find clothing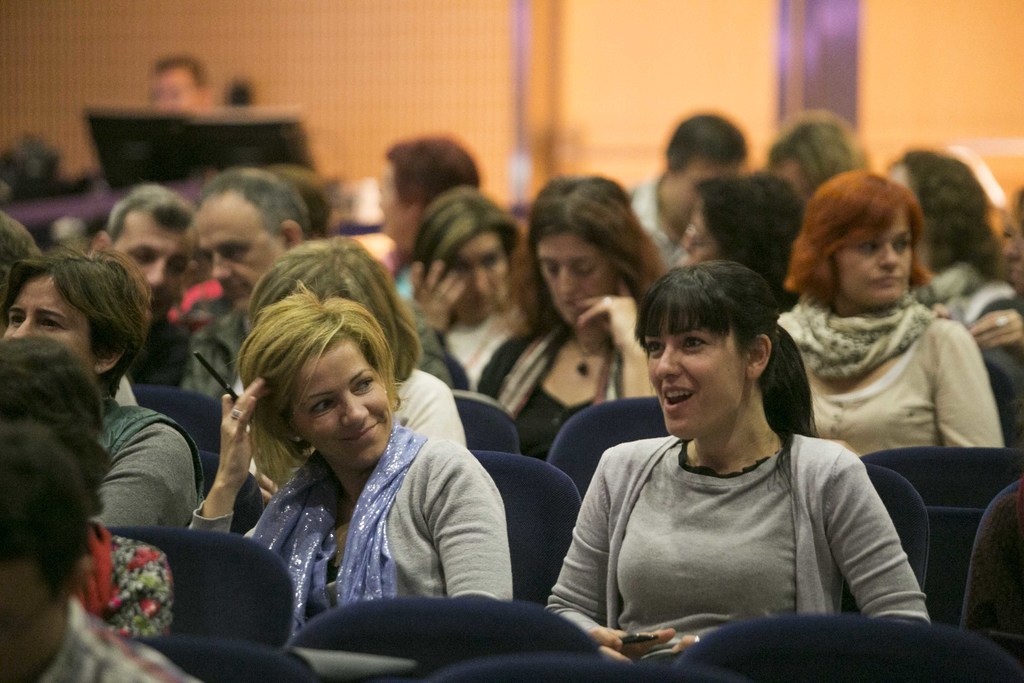
[184, 418, 515, 642]
